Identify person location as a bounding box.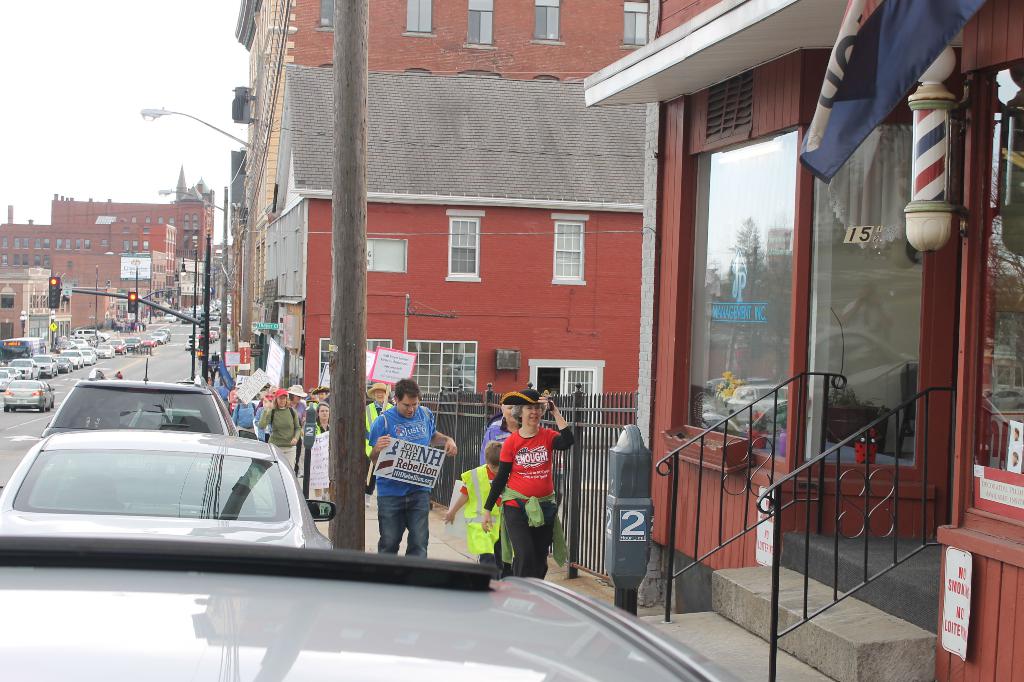
482, 389, 555, 558.
